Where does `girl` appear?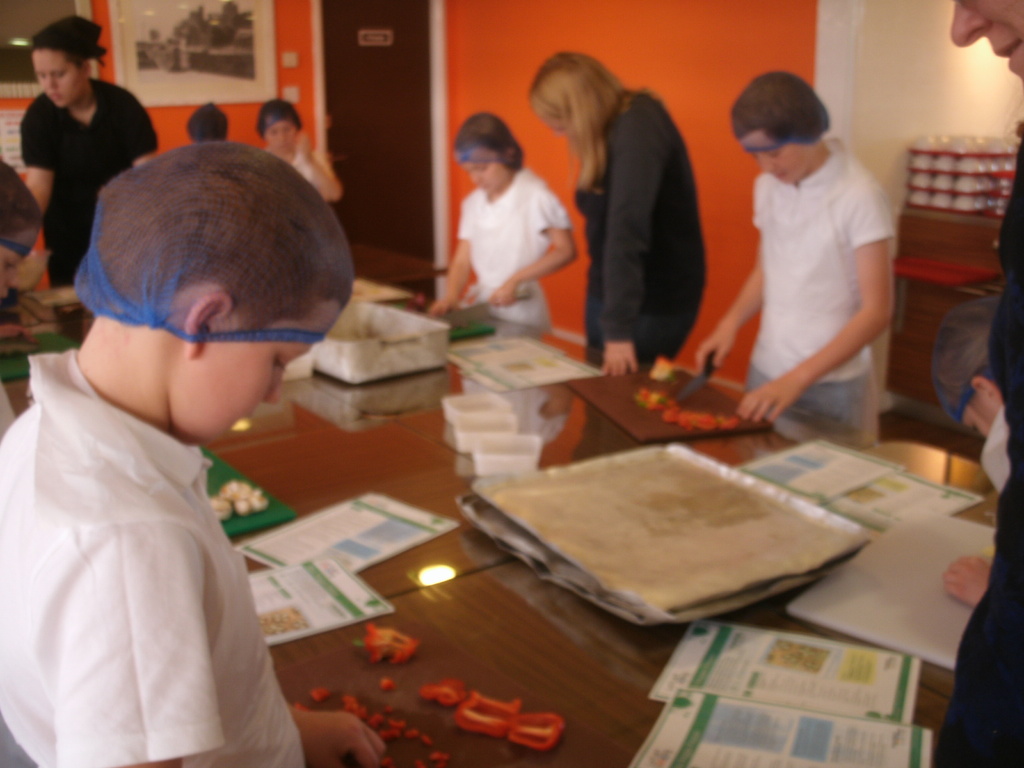
Appears at 698 72 892 423.
